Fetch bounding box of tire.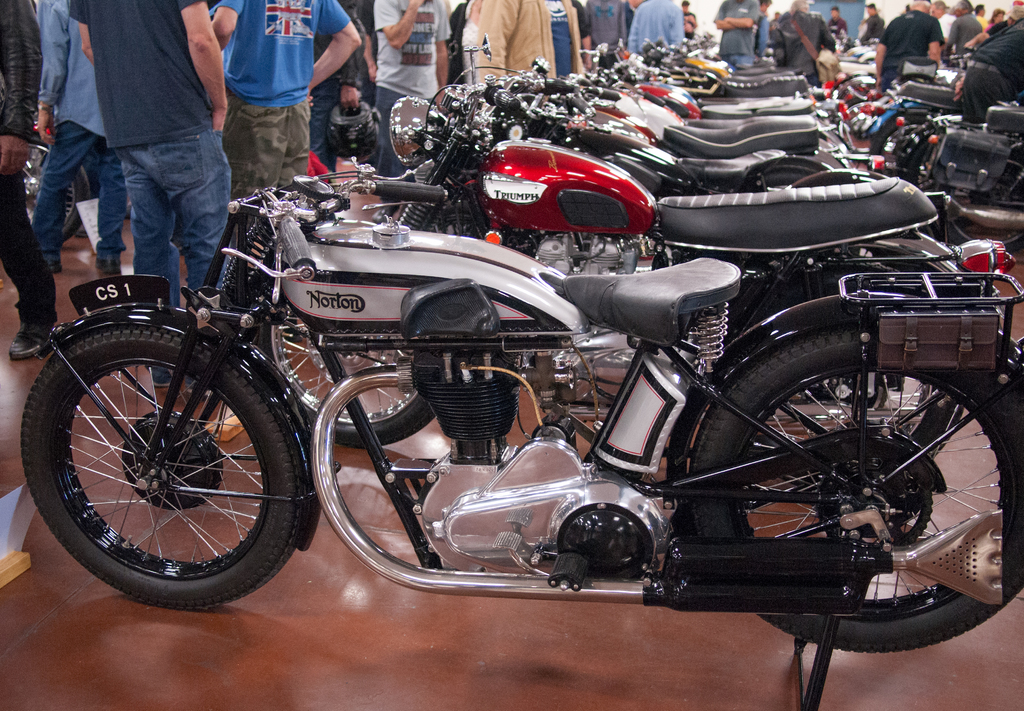
Bbox: {"left": 679, "top": 319, "right": 1023, "bottom": 652}.
